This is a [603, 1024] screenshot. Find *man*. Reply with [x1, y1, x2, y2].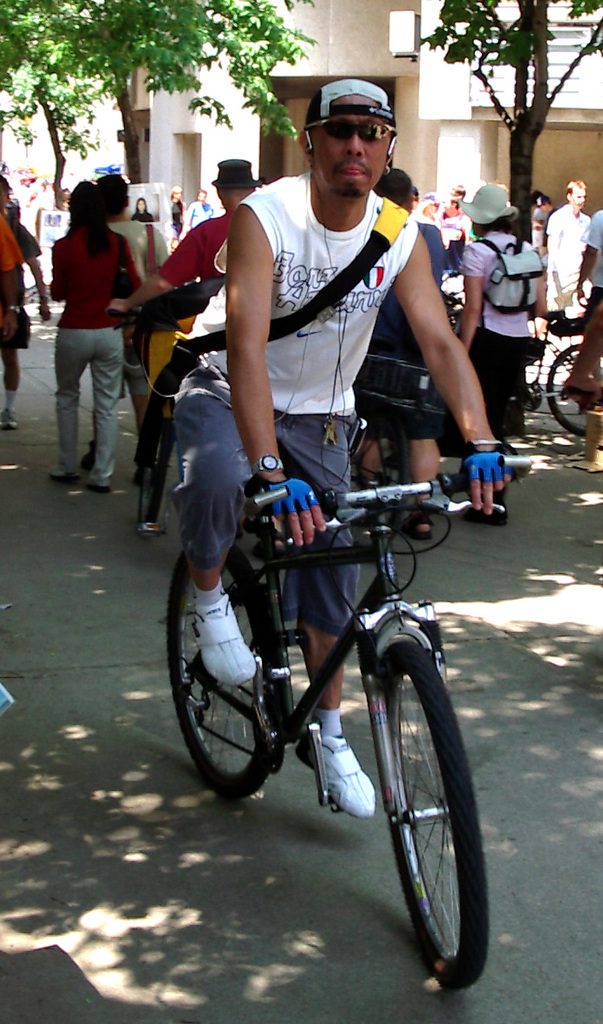
[349, 166, 444, 542].
